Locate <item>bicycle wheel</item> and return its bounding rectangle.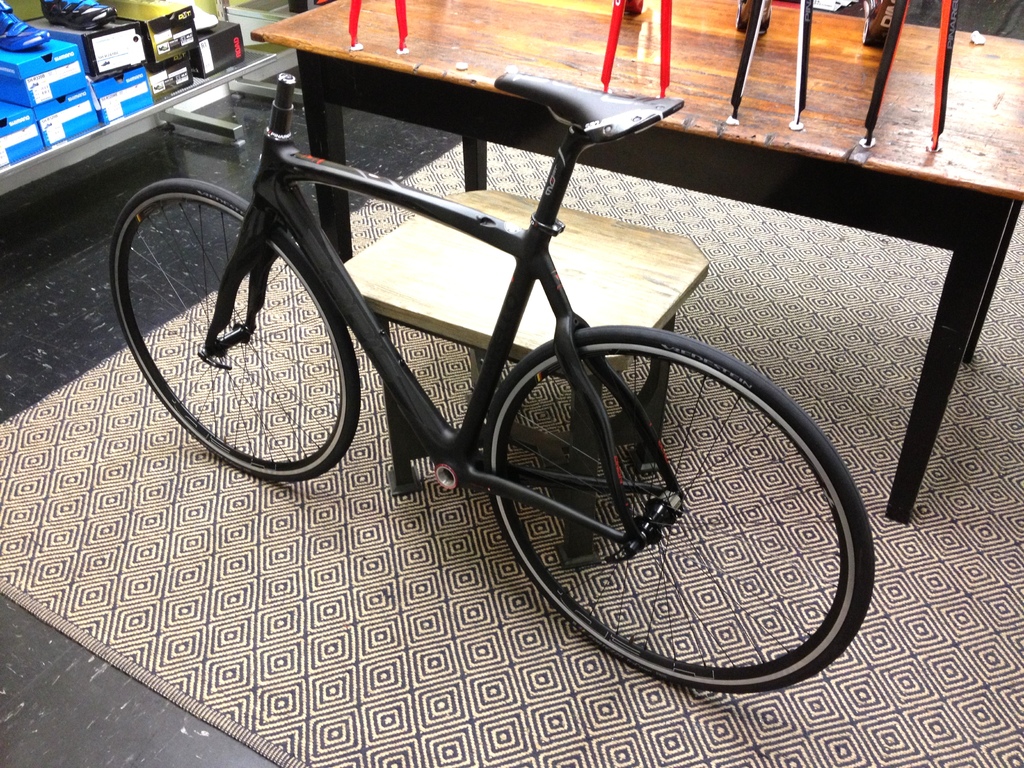
bbox(106, 177, 361, 488).
